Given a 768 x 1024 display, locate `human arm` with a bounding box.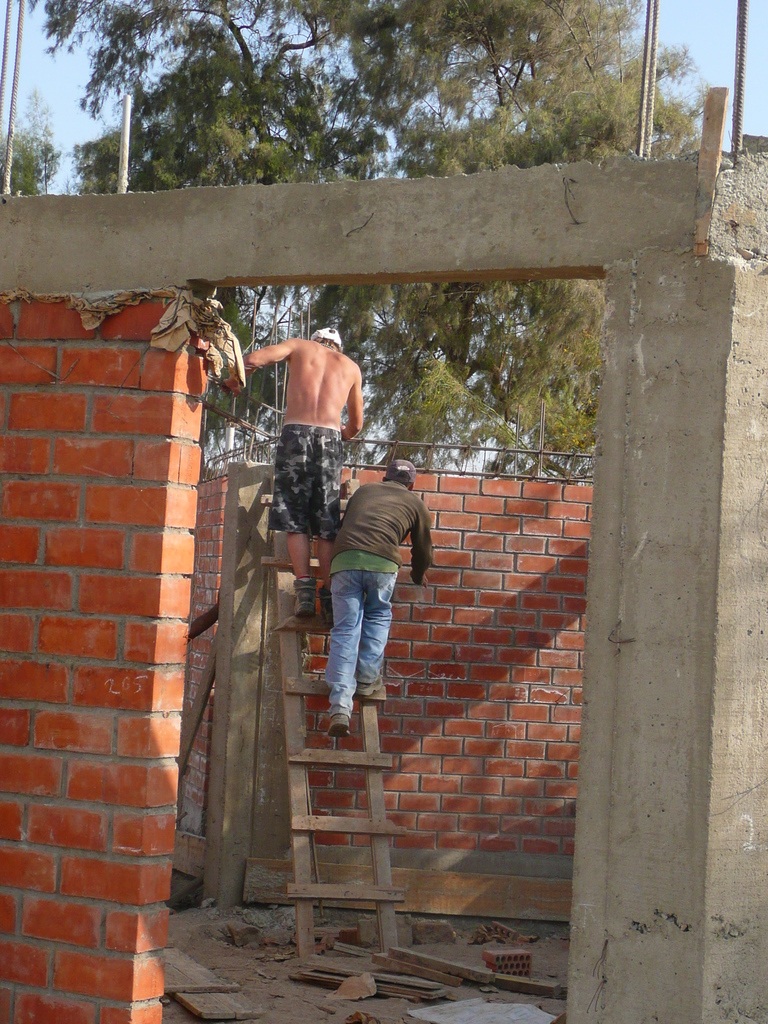
Located: {"x1": 228, "y1": 333, "x2": 291, "y2": 394}.
